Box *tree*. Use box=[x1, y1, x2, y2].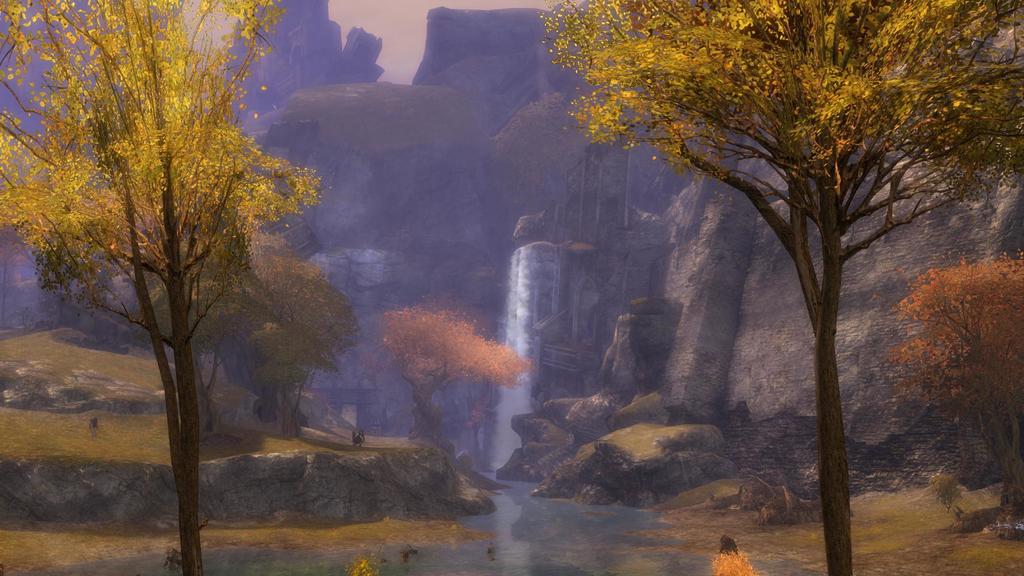
box=[378, 303, 524, 426].
